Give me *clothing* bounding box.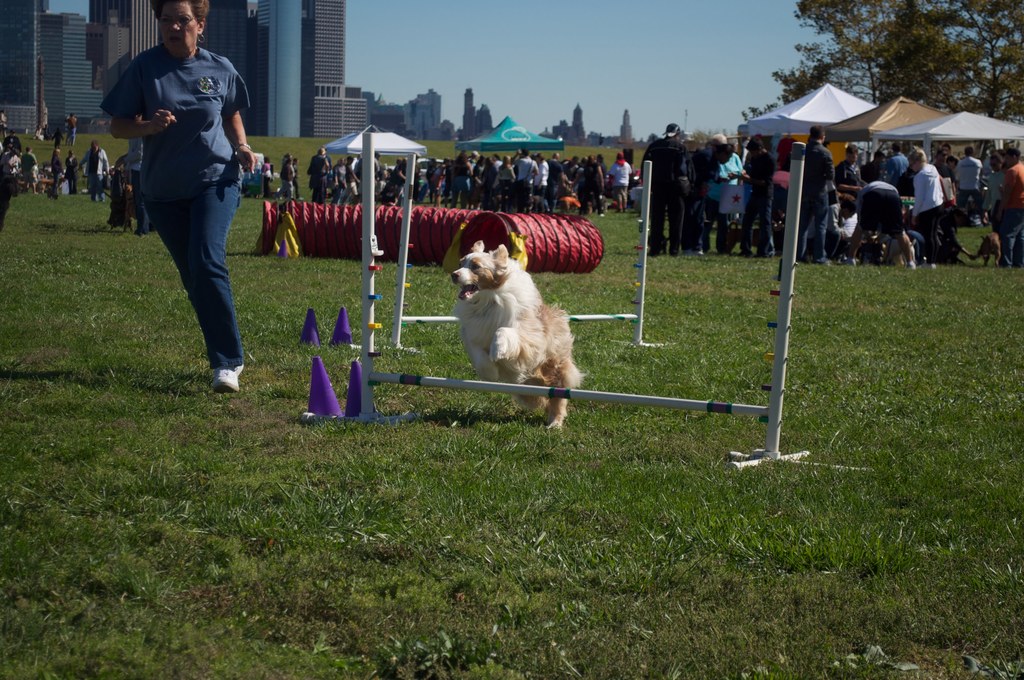
box=[65, 118, 76, 147].
